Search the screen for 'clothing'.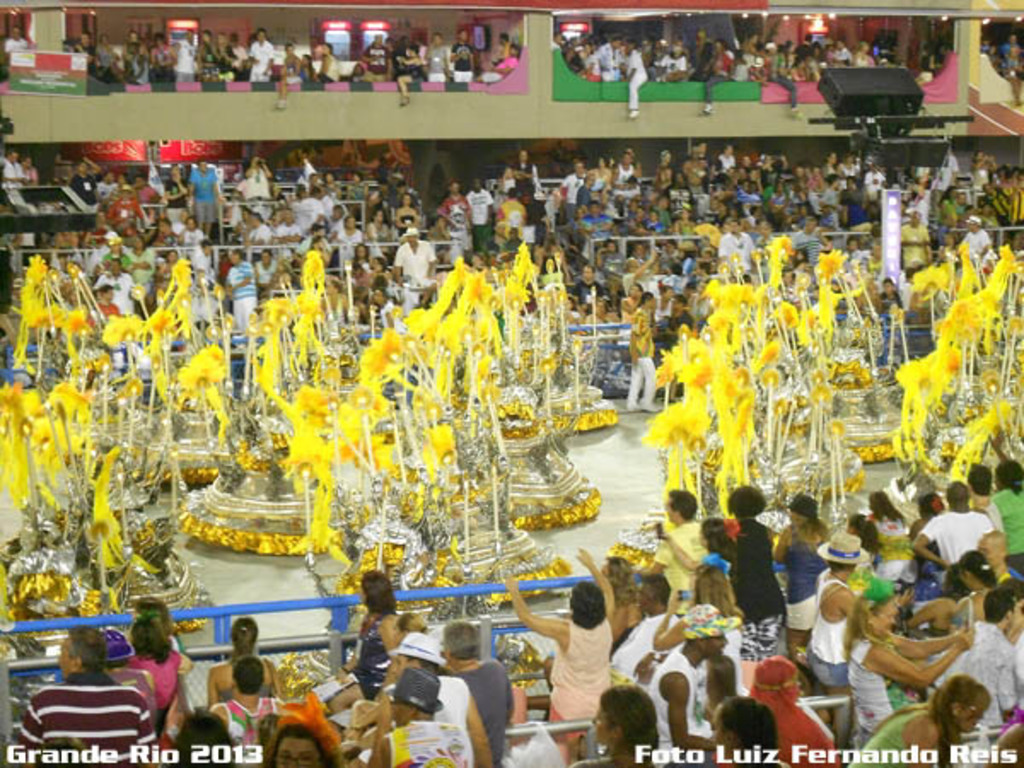
Found at {"x1": 652, "y1": 522, "x2": 703, "y2": 594}.
